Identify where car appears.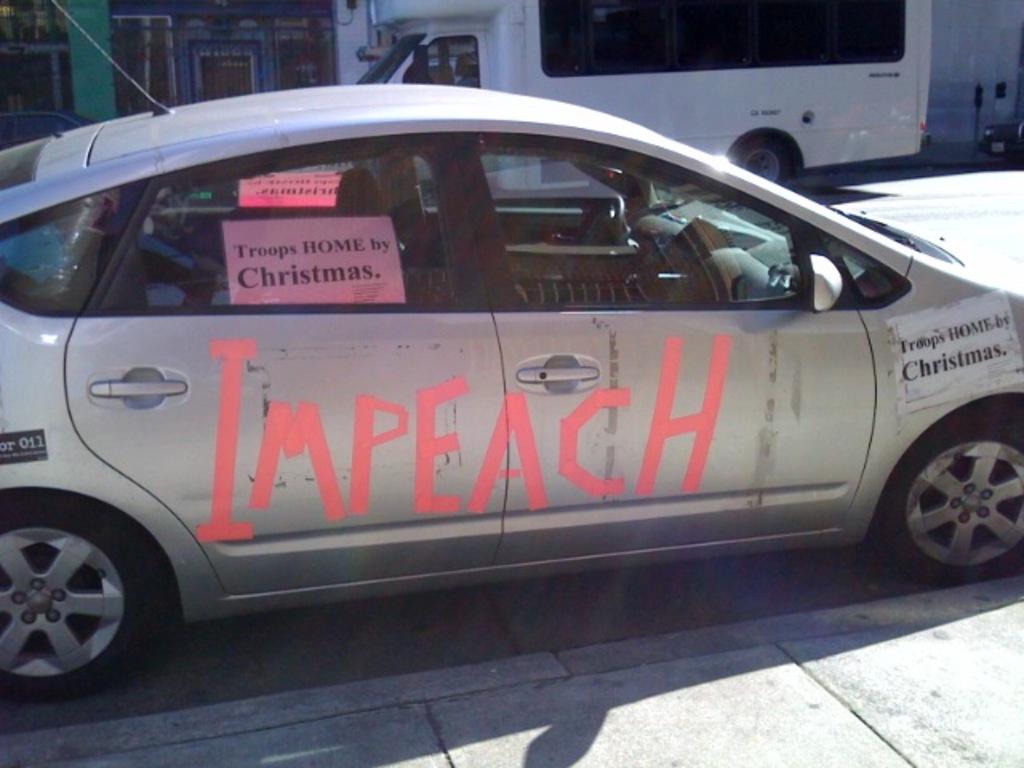
Appears at 10/66/1003/683.
